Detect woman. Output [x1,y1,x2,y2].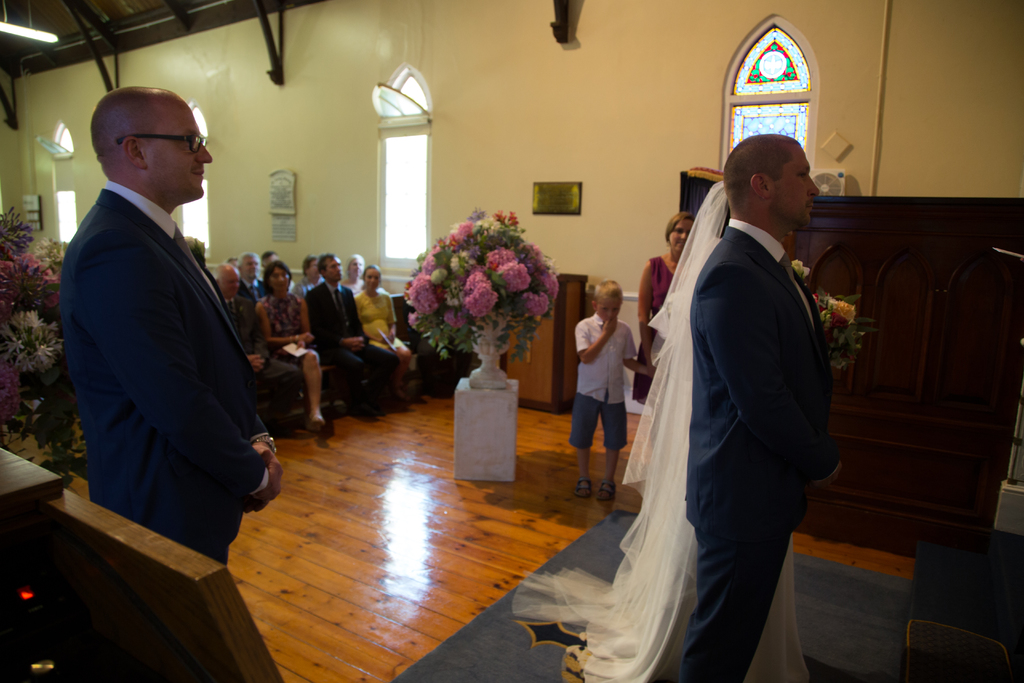
[257,261,326,431].
